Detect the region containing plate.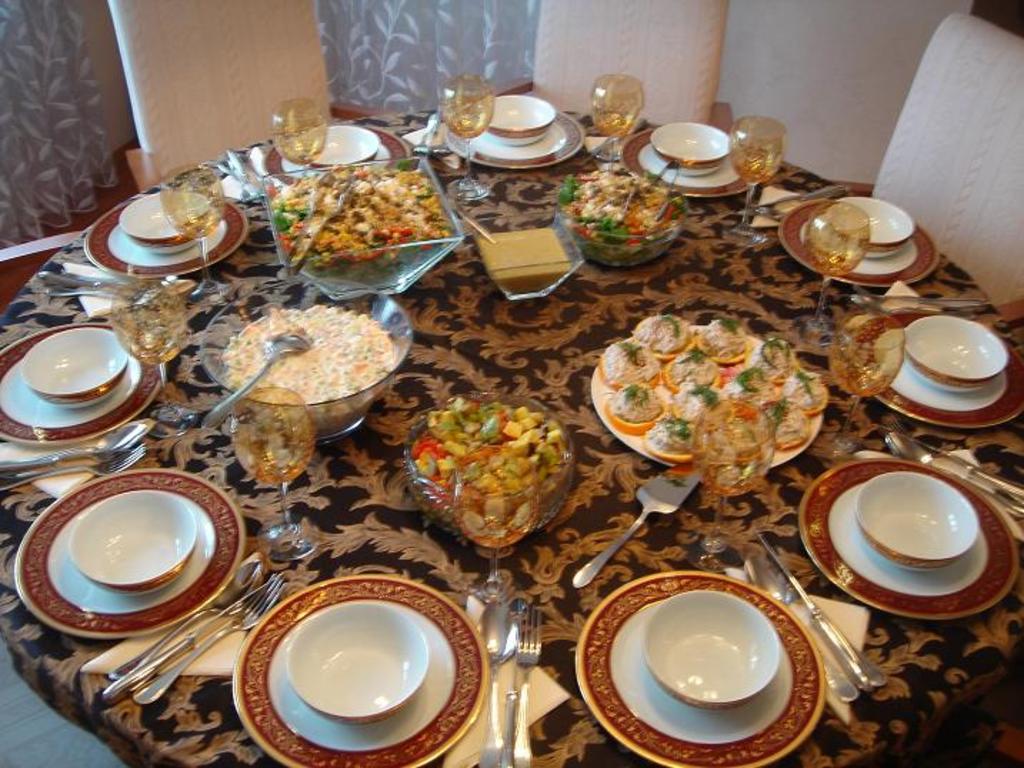
854 300 1023 437.
